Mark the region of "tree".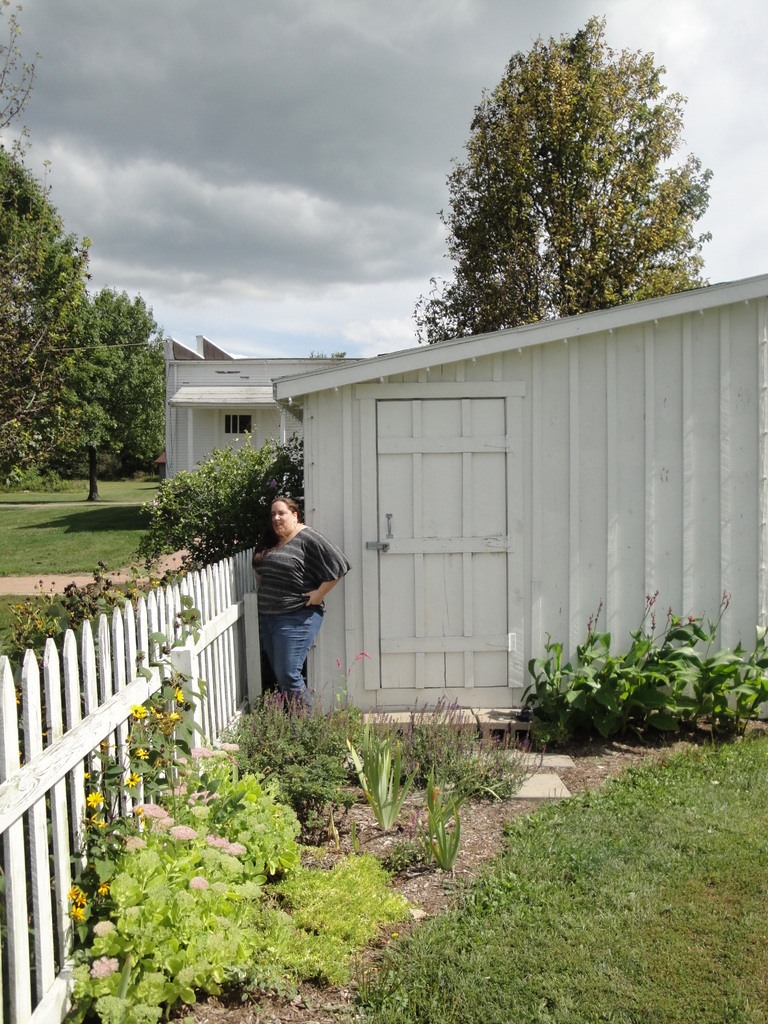
Region: box=[482, 586, 767, 741].
